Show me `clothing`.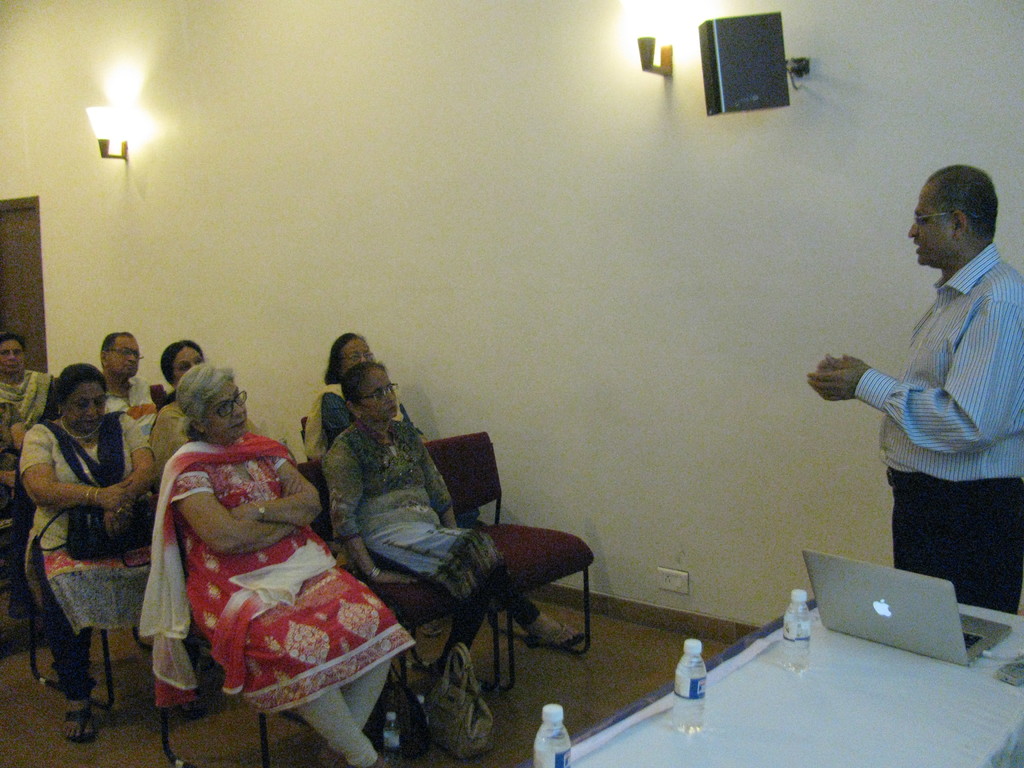
`clothing` is here: [left=136, top=424, right=415, bottom=767].
